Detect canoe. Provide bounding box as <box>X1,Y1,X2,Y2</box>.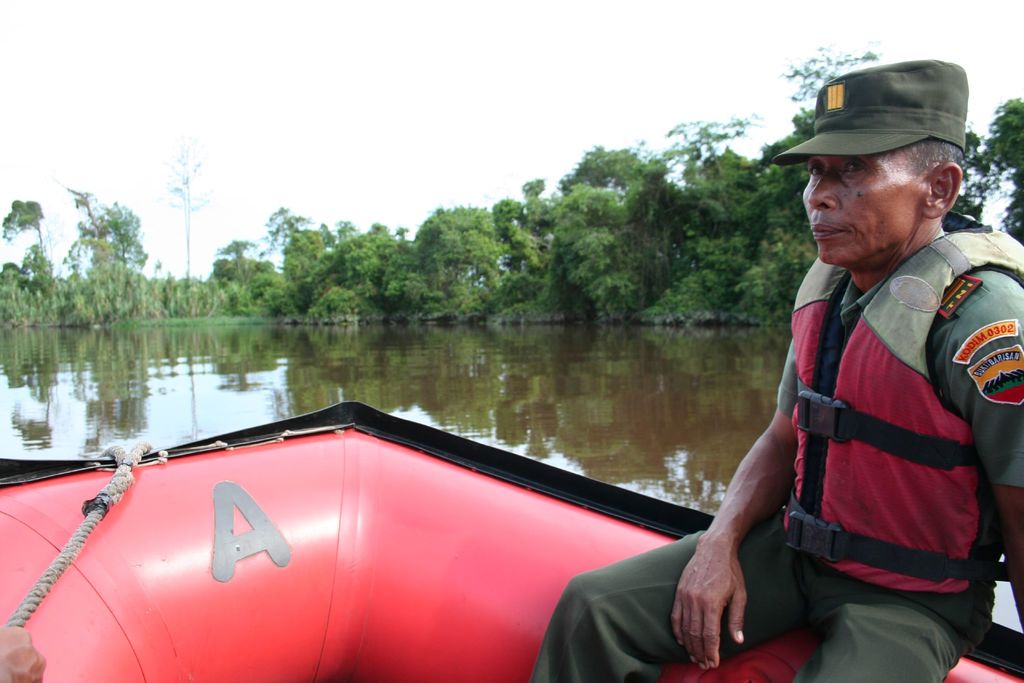
<box>0,390,855,674</box>.
